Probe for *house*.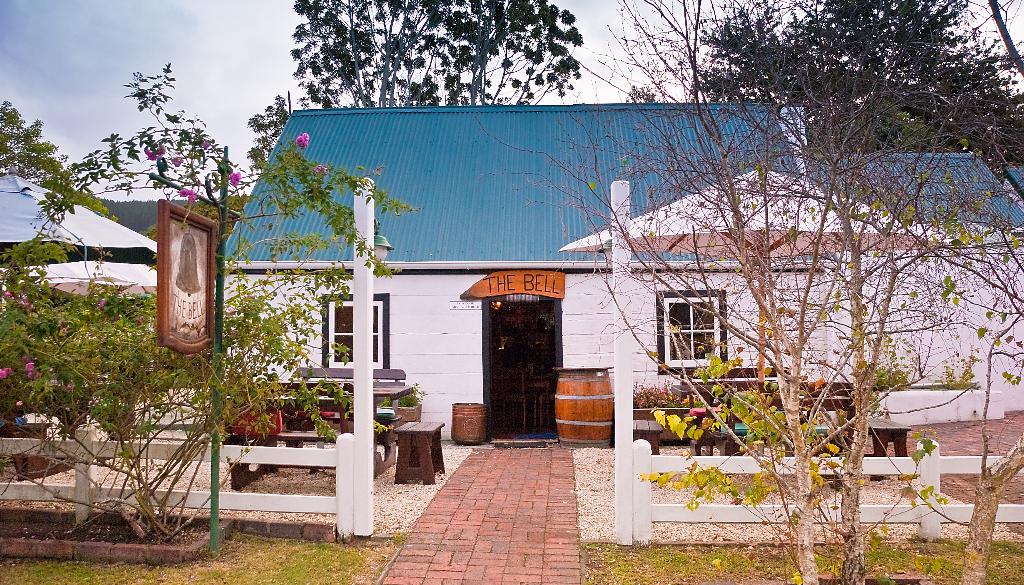
Probe result: [x1=0, y1=159, x2=165, y2=419].
